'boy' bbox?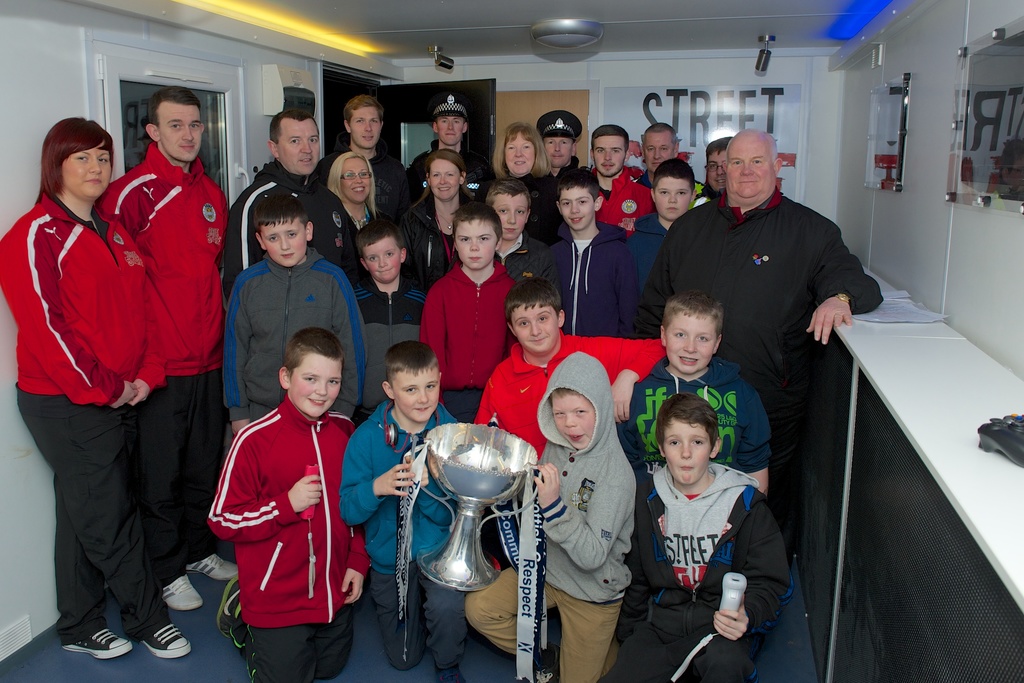
421,204,524,395
